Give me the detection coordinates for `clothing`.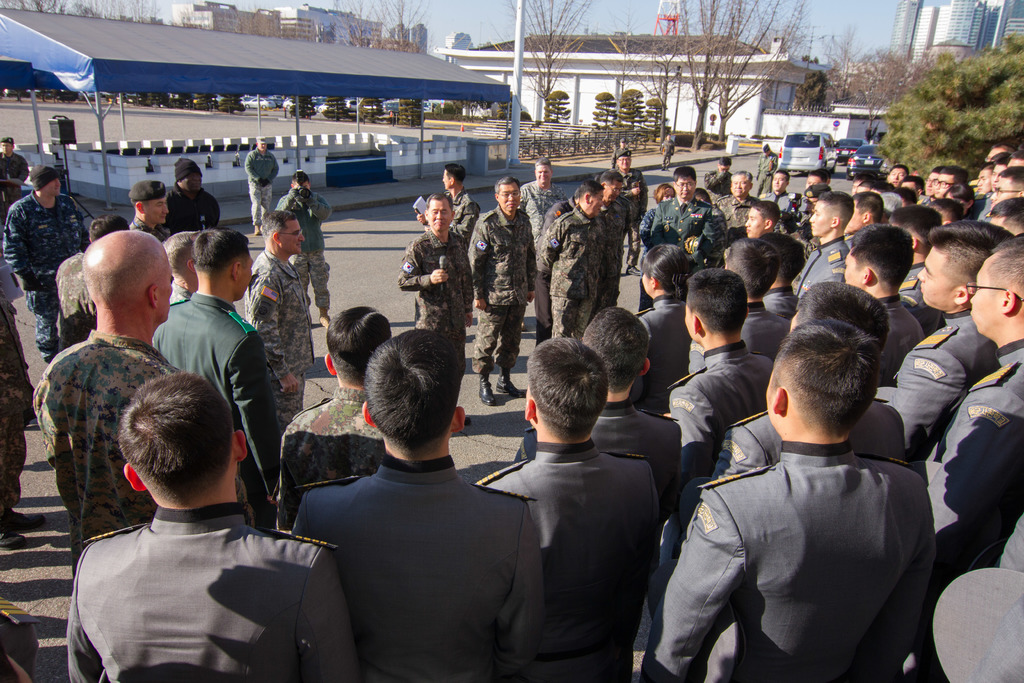
{"left": 899, "top": 263, "right": 935, "bottom": 313}.
